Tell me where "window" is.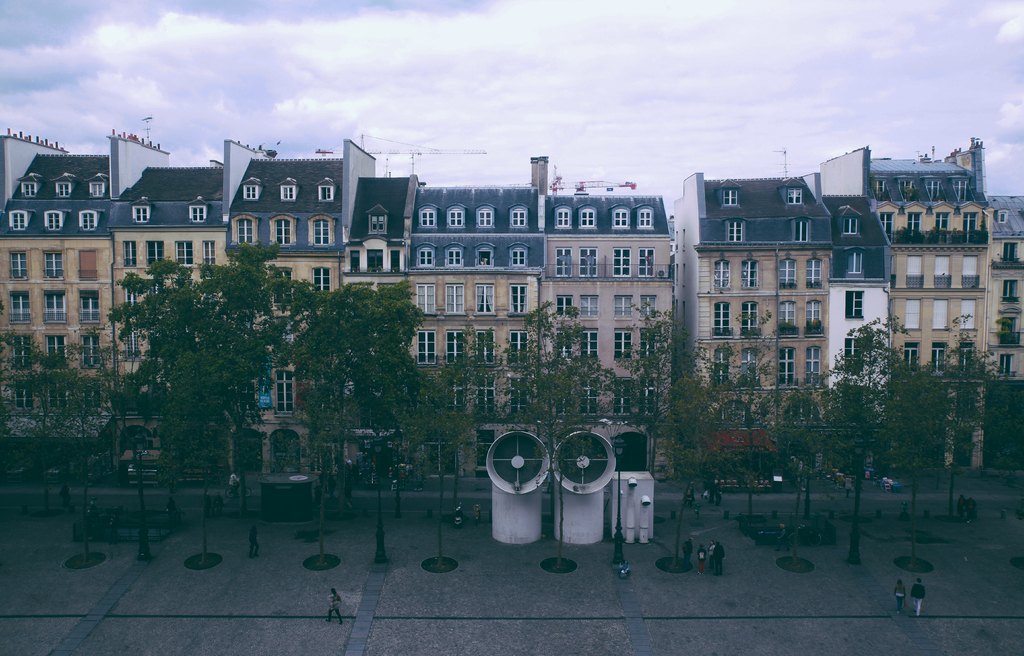
"window" is at {"x1": 870, "y1": 179, "x2": 892, "y2": 199}.
